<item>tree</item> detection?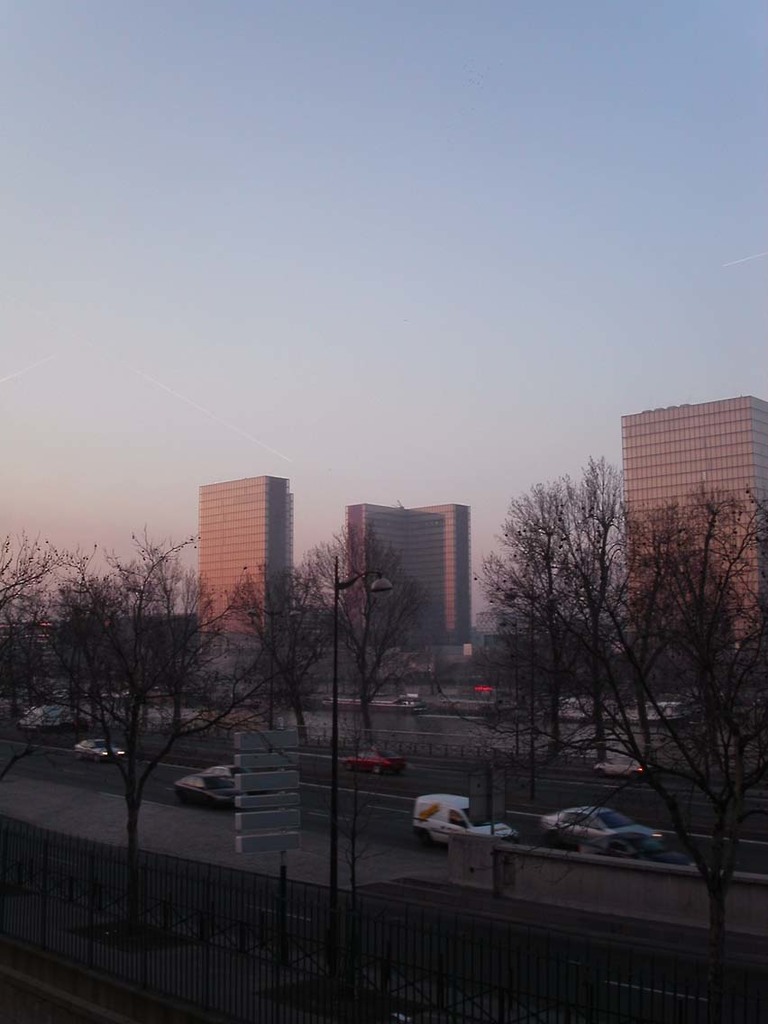
<region>488, 439, 654, 795</region>
